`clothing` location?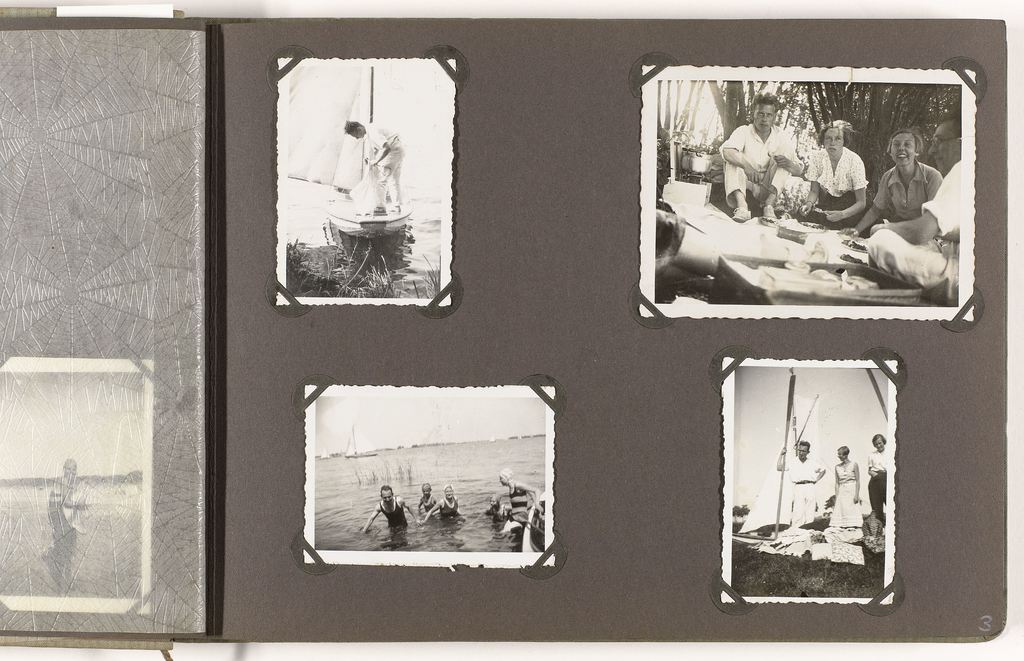
(511,483,538,526)
